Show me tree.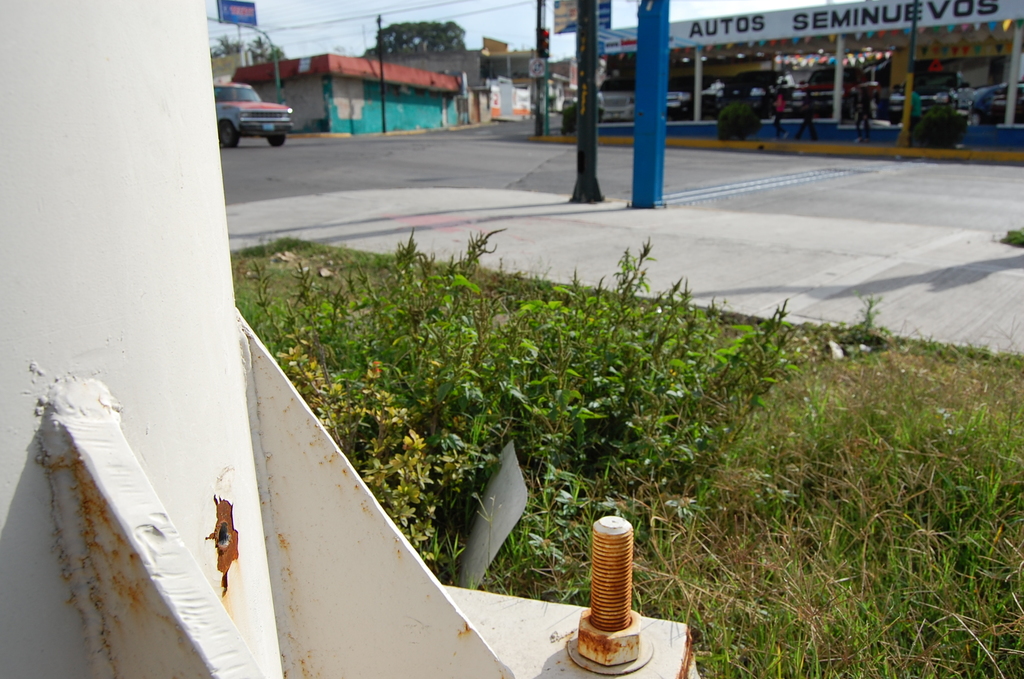
tree is here: x1=359 y1=20 x2=472 y2=54.
